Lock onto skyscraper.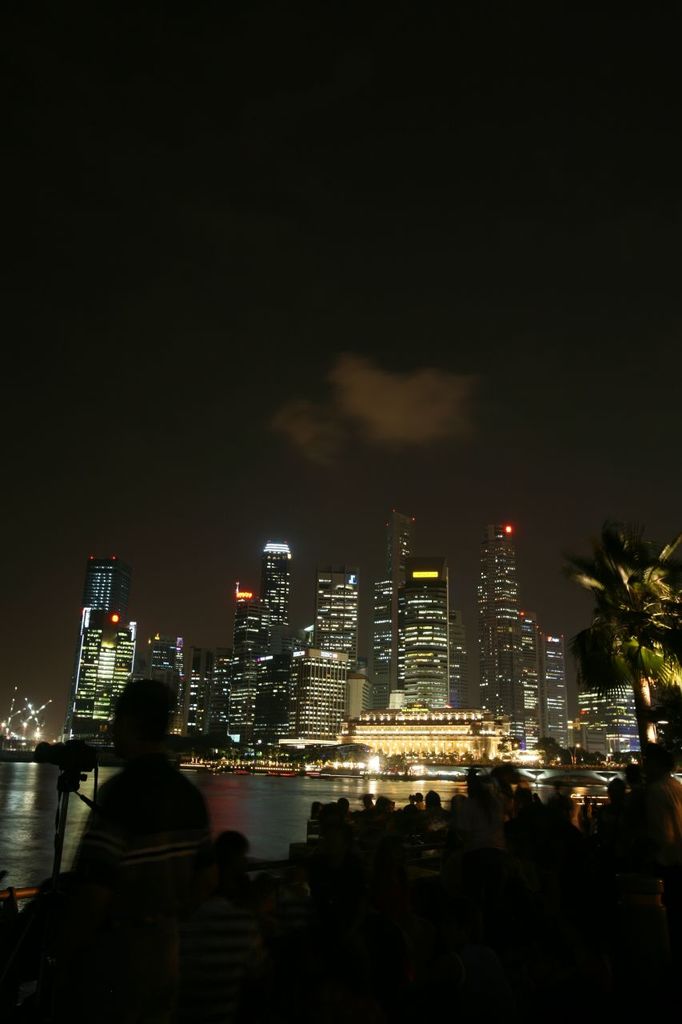
Locked: (left=86, top=555, right=127, bottom=613).
